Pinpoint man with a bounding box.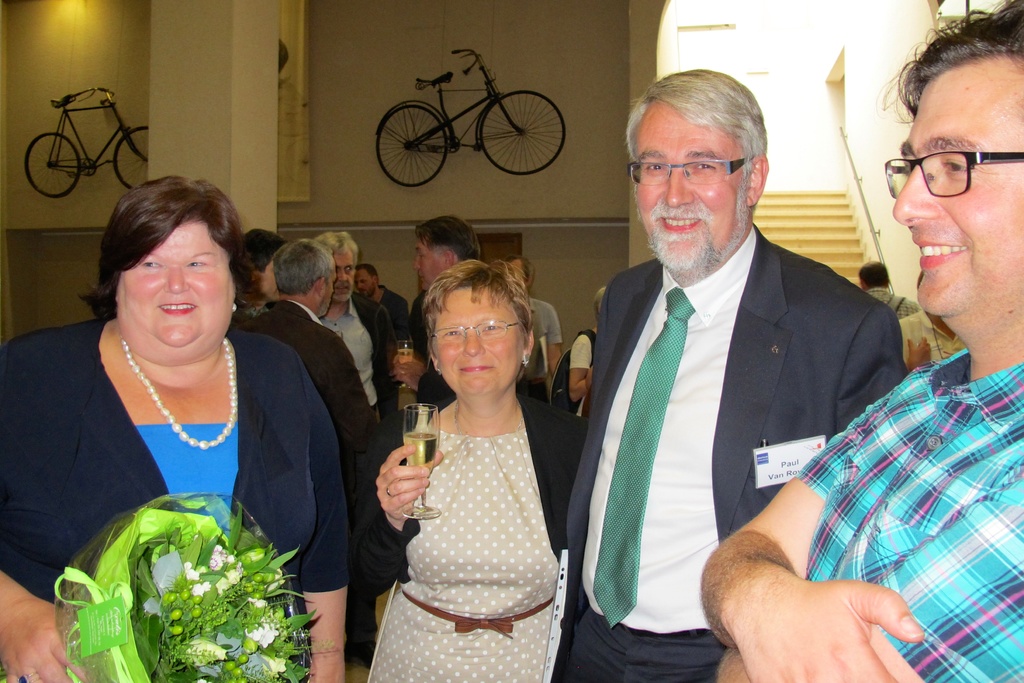
[867, 259, 917, 320].
